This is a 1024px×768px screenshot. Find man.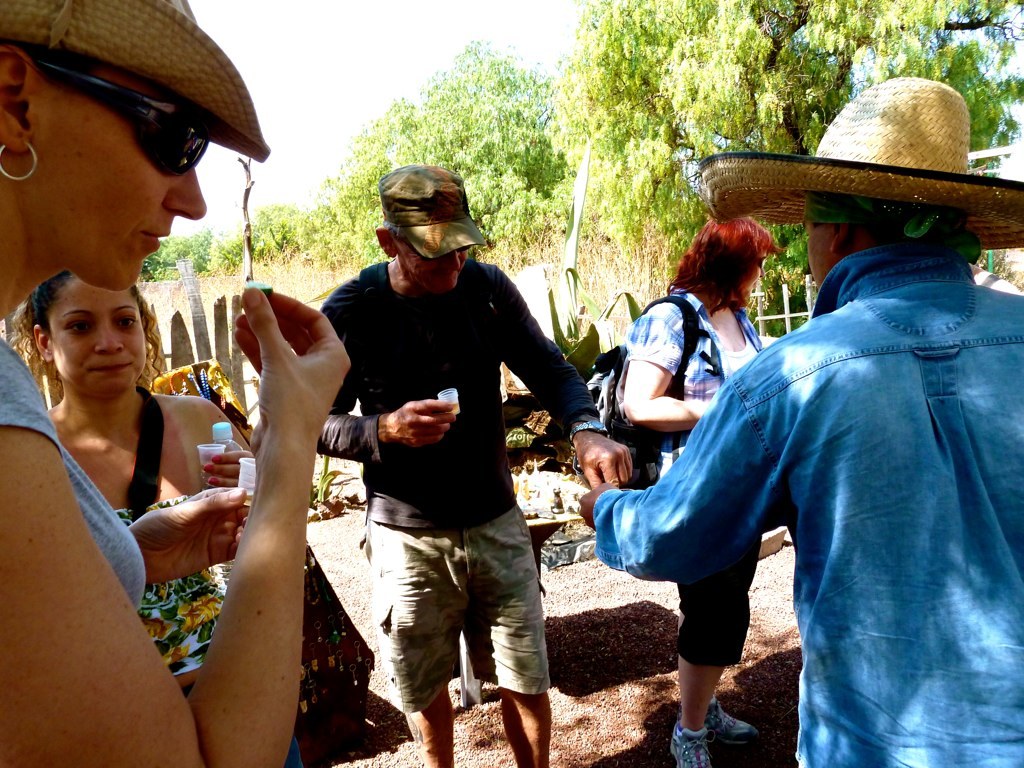
Bounding box: crop(301, 164, 581, 757).
